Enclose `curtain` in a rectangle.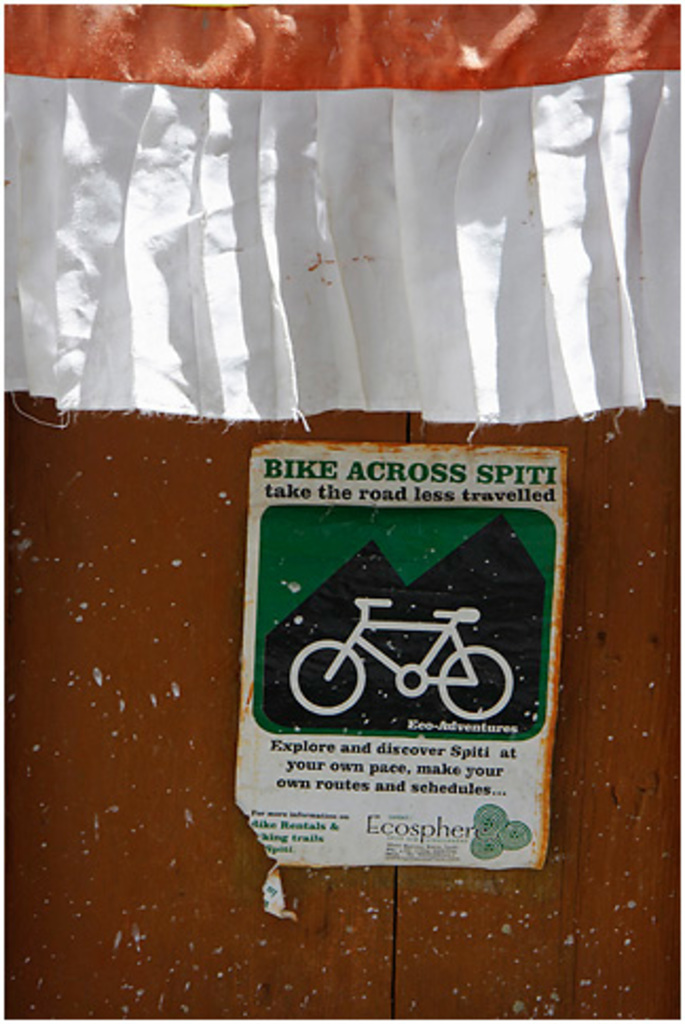
<region>0, 74, 684, 410</region>.
